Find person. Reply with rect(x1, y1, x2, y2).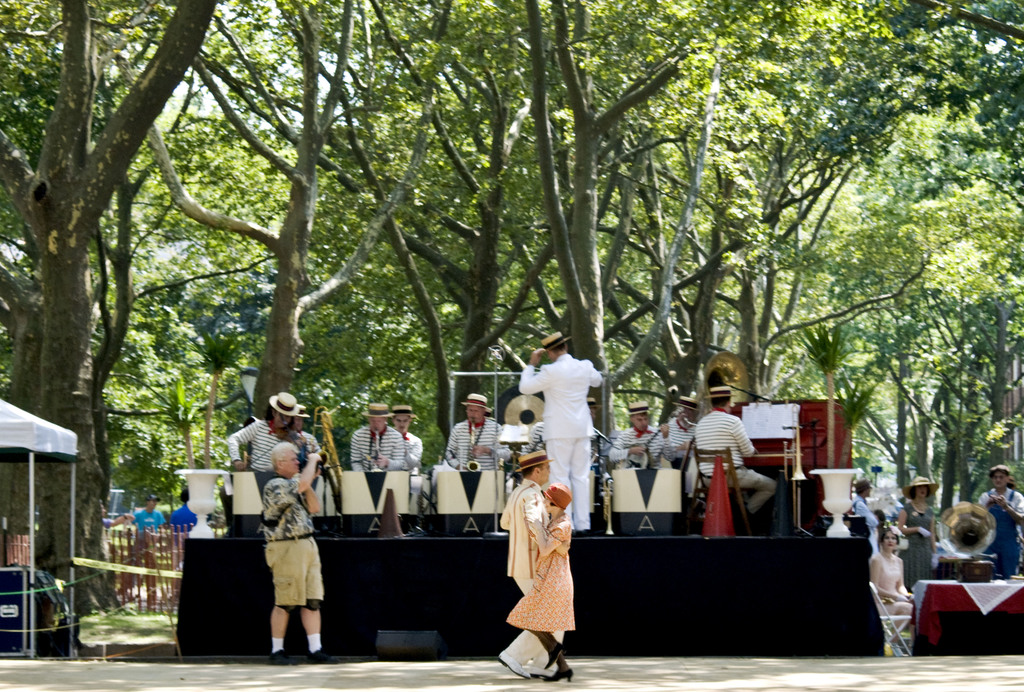
rect(164, 490, 195, 529).
